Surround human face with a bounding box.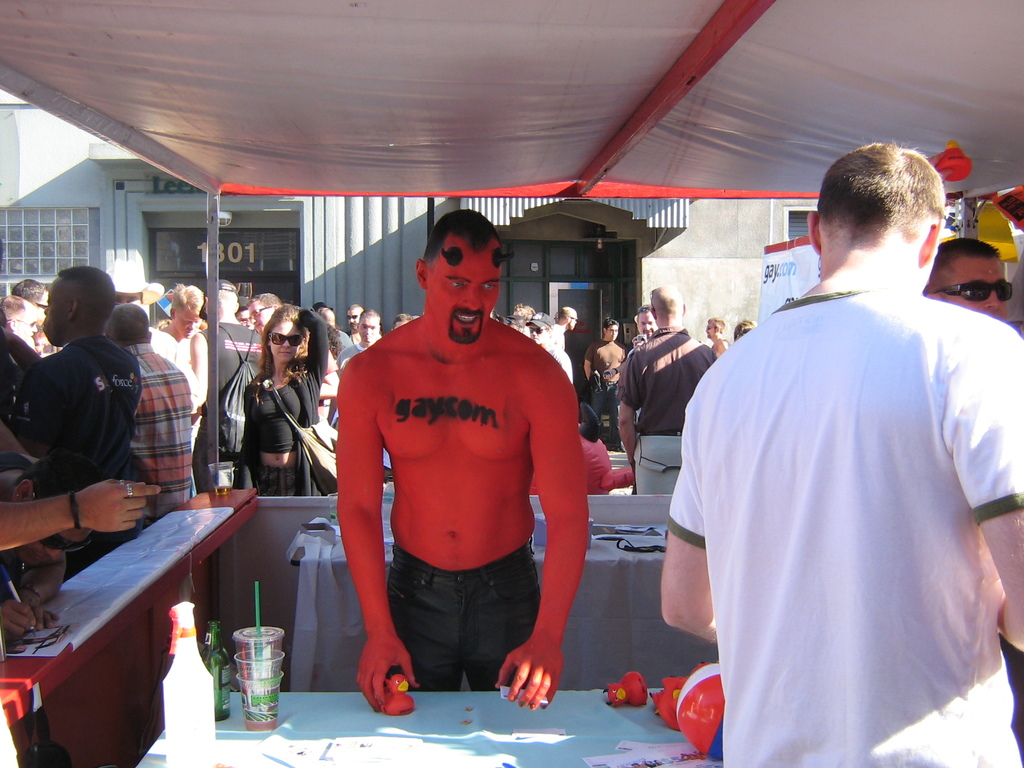
box(17, 308, 34, 341).
